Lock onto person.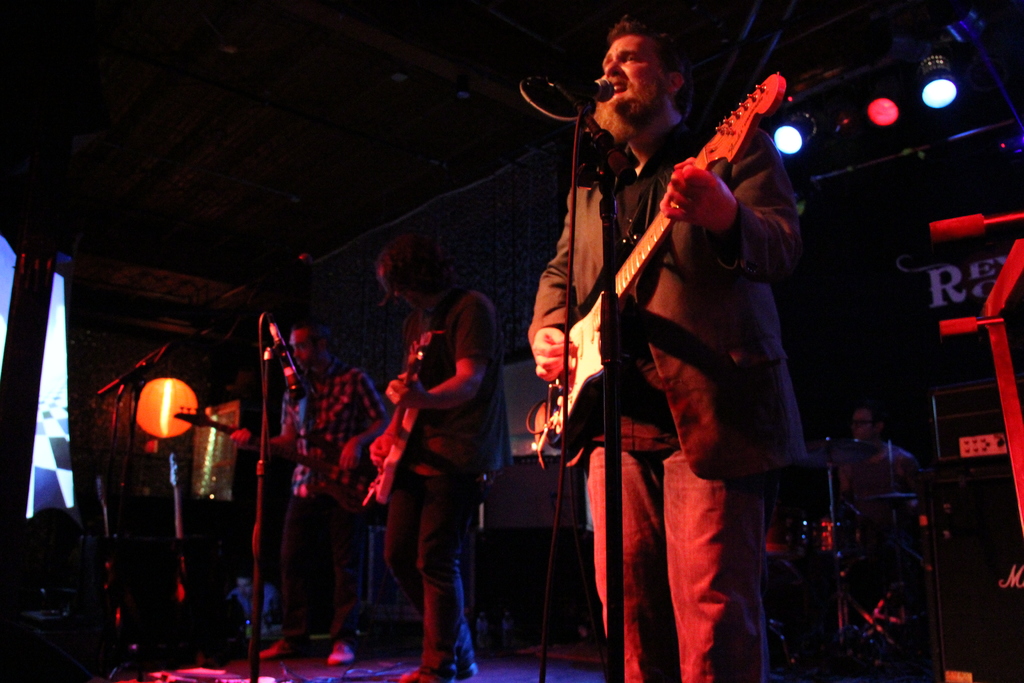
Locked: [x1=824, y1=398, x2=930, y2=624].
